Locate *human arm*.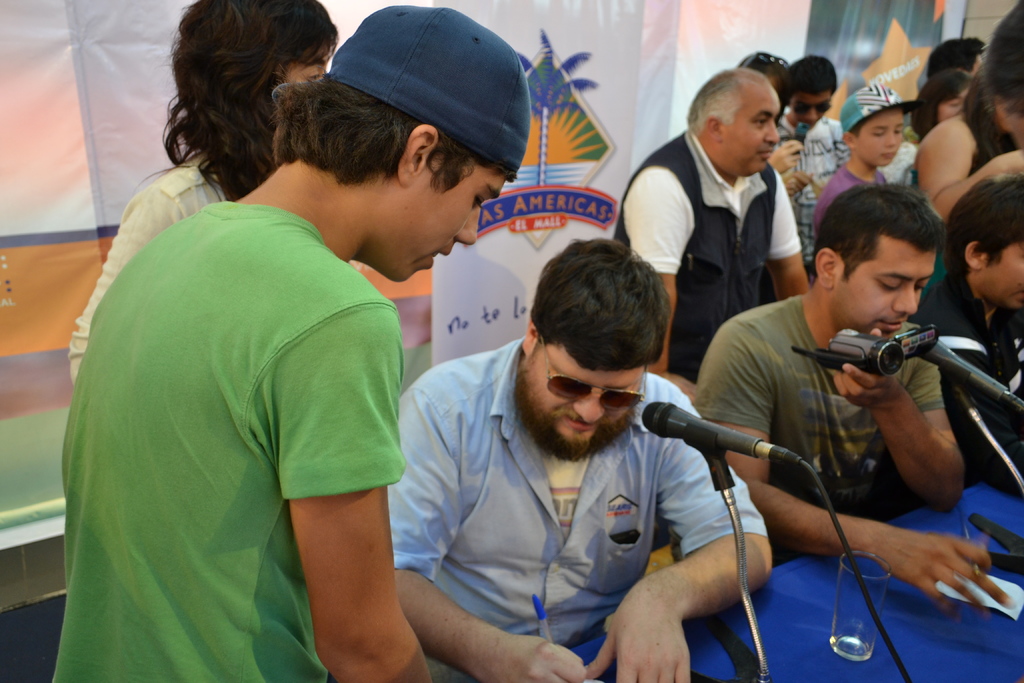
Bounding box: [761, 167, 812, 306].
